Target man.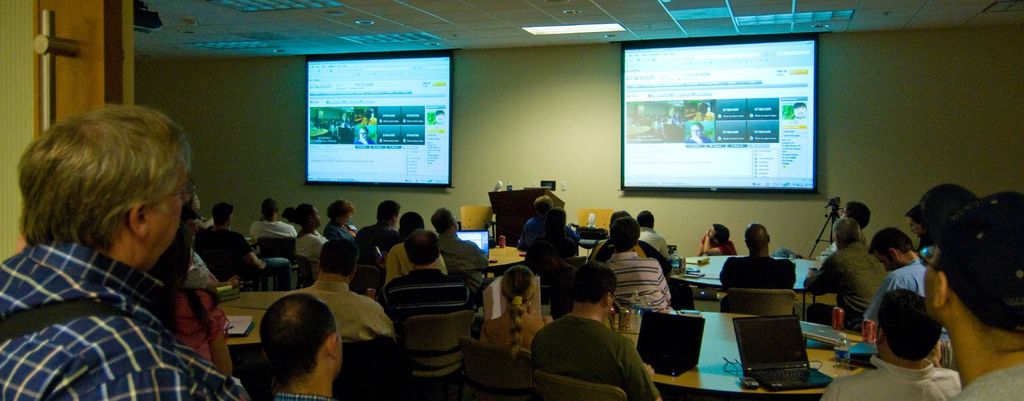
Target region: bbox=[636, 207, 671, 261].
